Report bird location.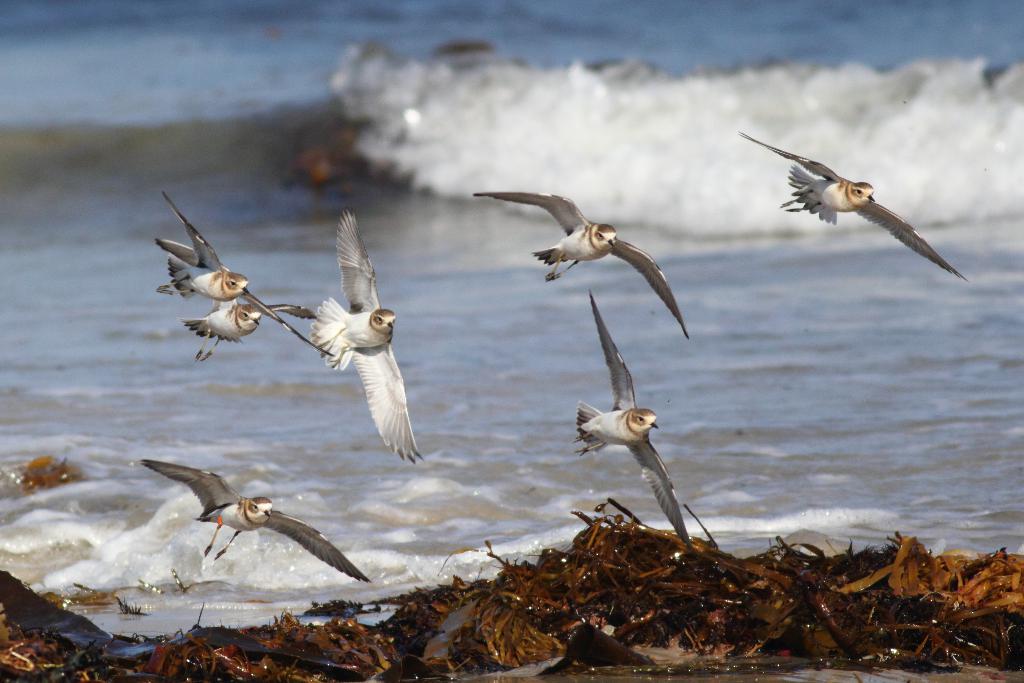
Report: <box>152,193,254,327</box>.
